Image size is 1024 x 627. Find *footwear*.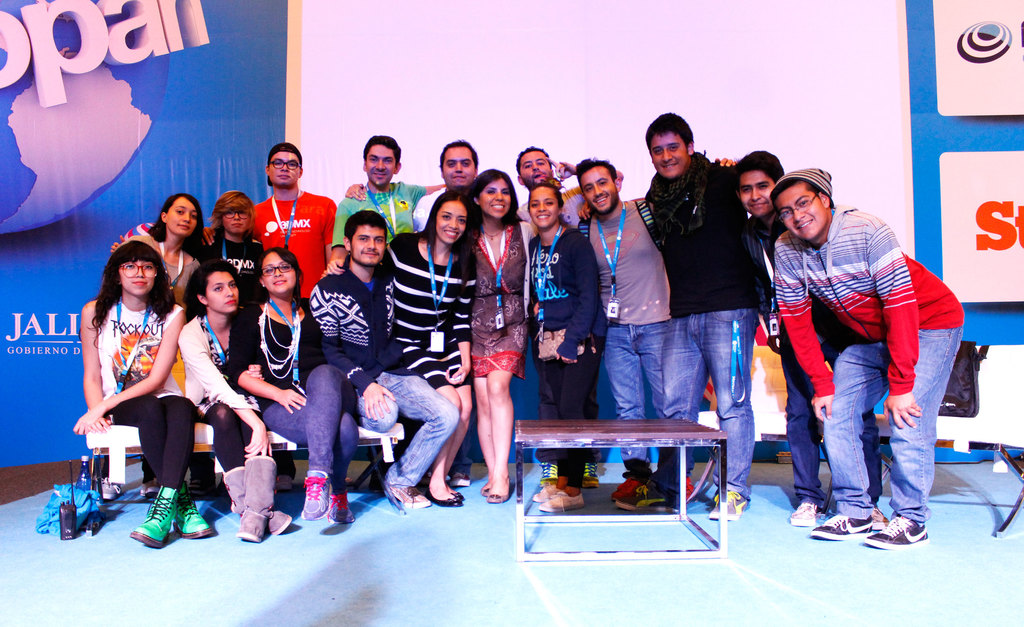
crop(870, 503, 895, 524).
